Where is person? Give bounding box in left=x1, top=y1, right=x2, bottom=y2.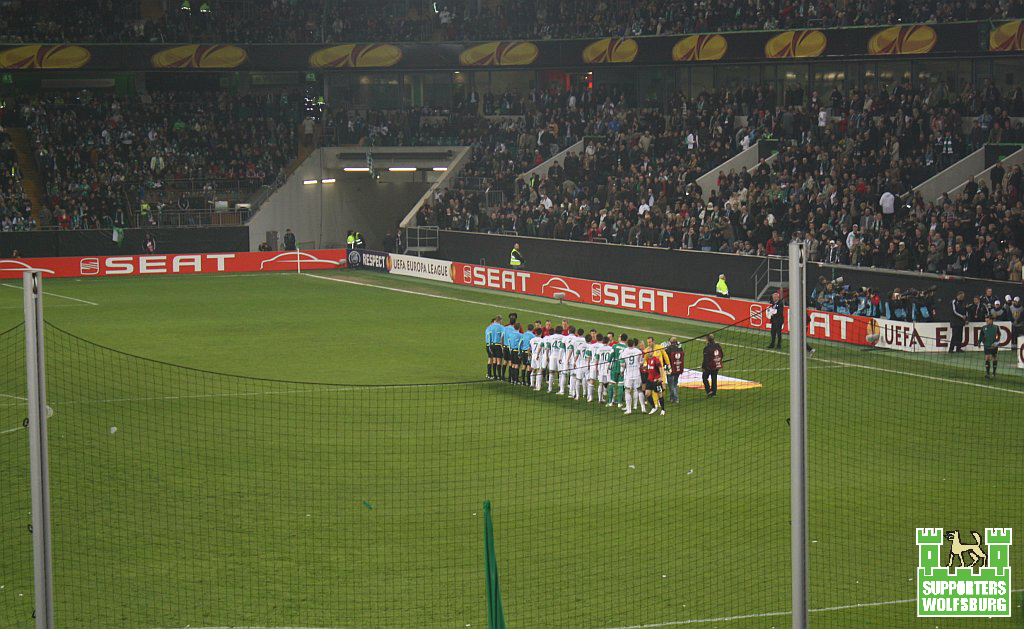
left=501, top=235, right=529, bottom=277.
